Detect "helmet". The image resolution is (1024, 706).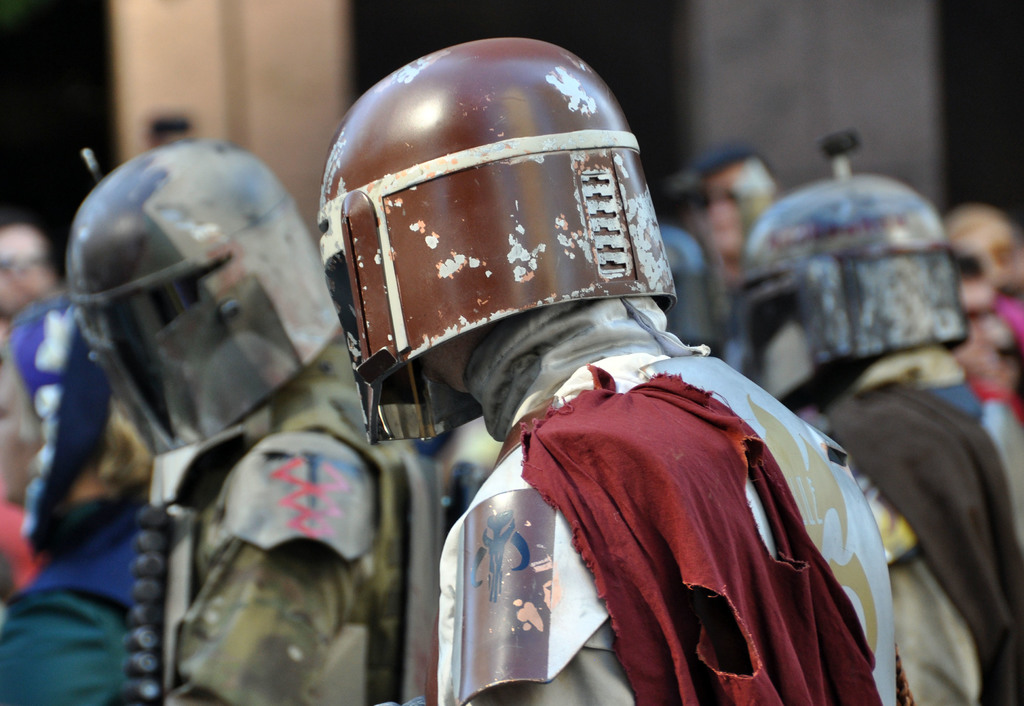
62:136:344:458.
